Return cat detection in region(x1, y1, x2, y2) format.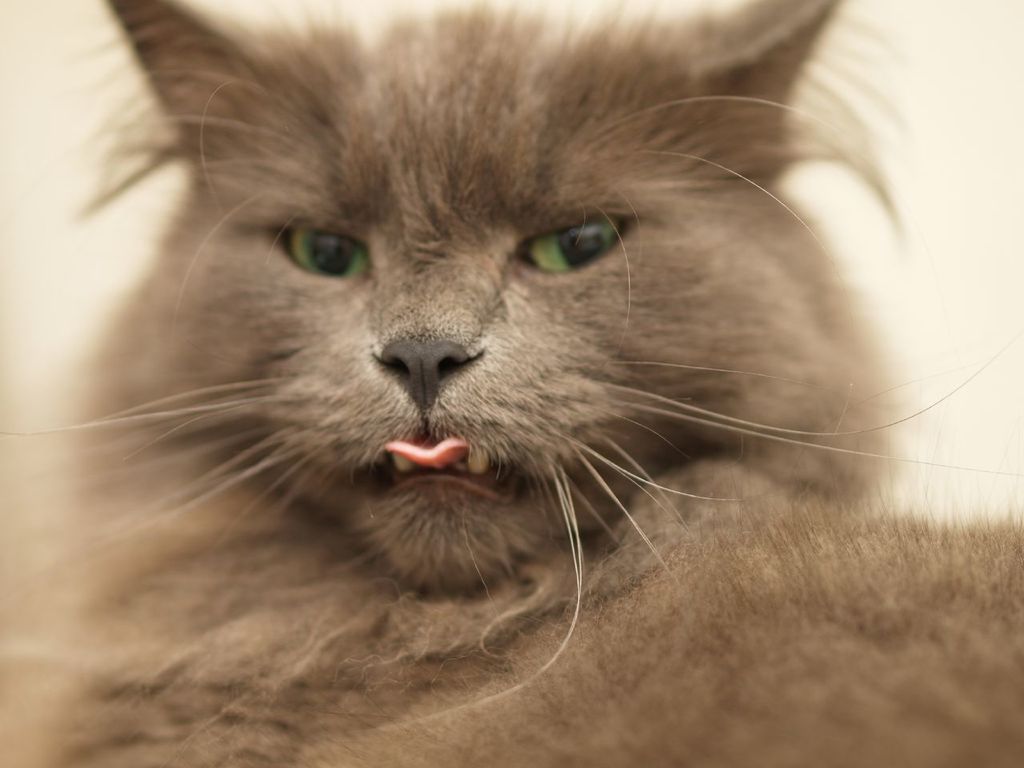
region(12, 1, 1021, 766).
